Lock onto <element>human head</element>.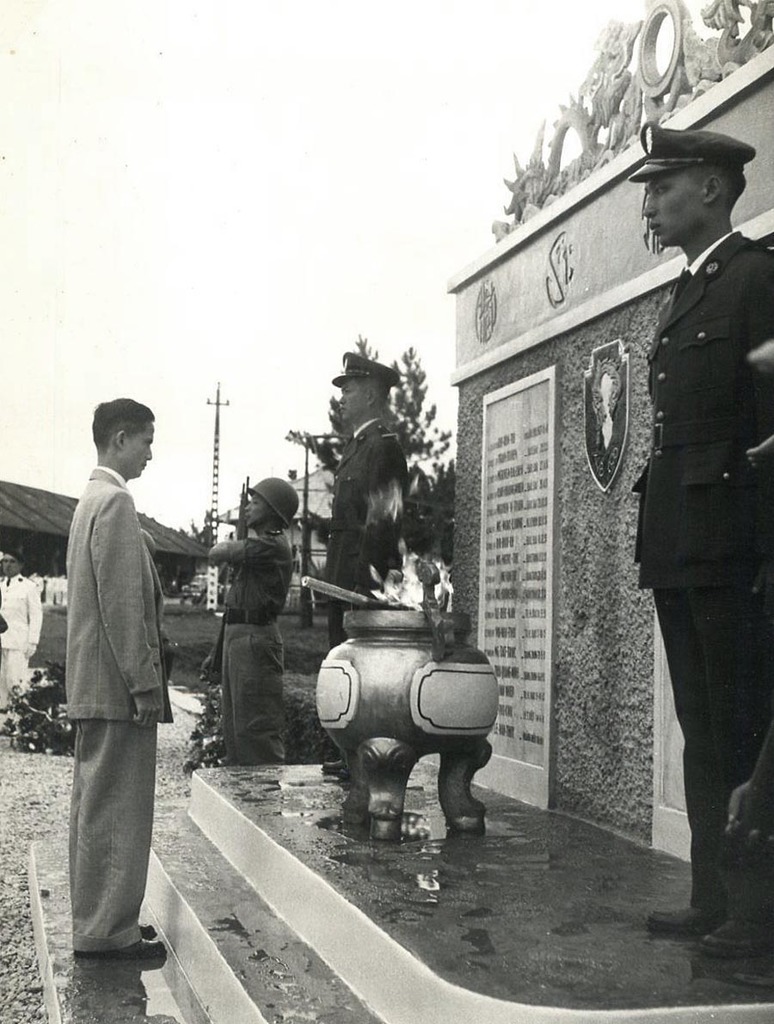
Locked: 640:125:747:245.
